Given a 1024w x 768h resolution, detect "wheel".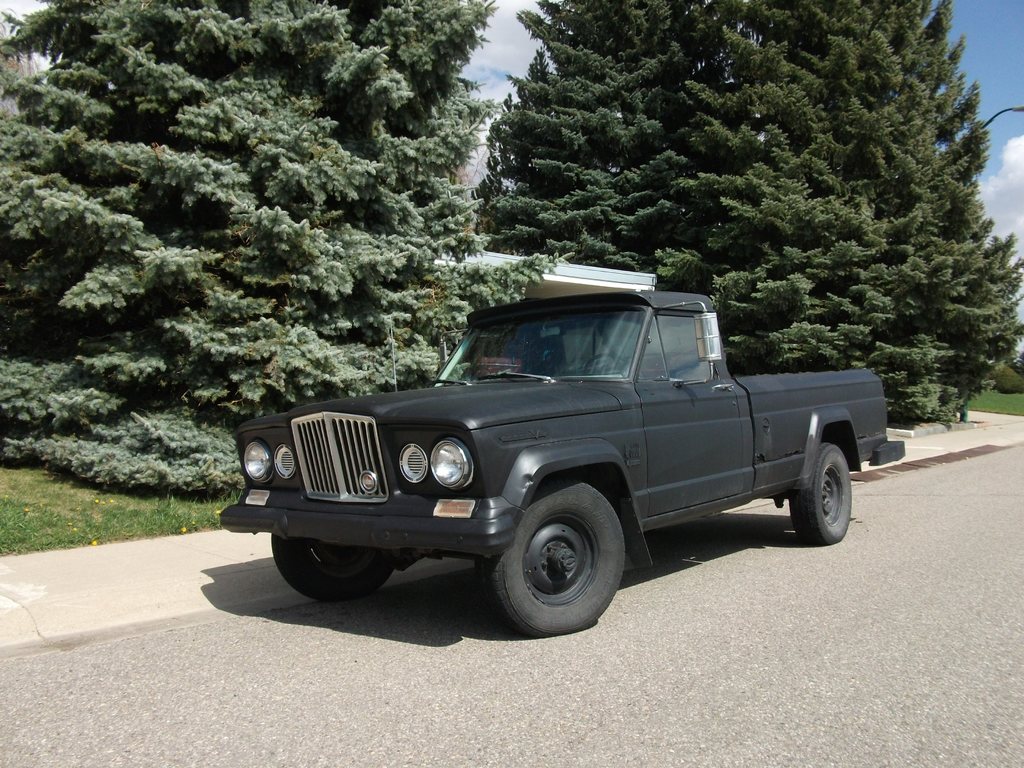
x1=796, y1=435, x2=859, y2=539.
